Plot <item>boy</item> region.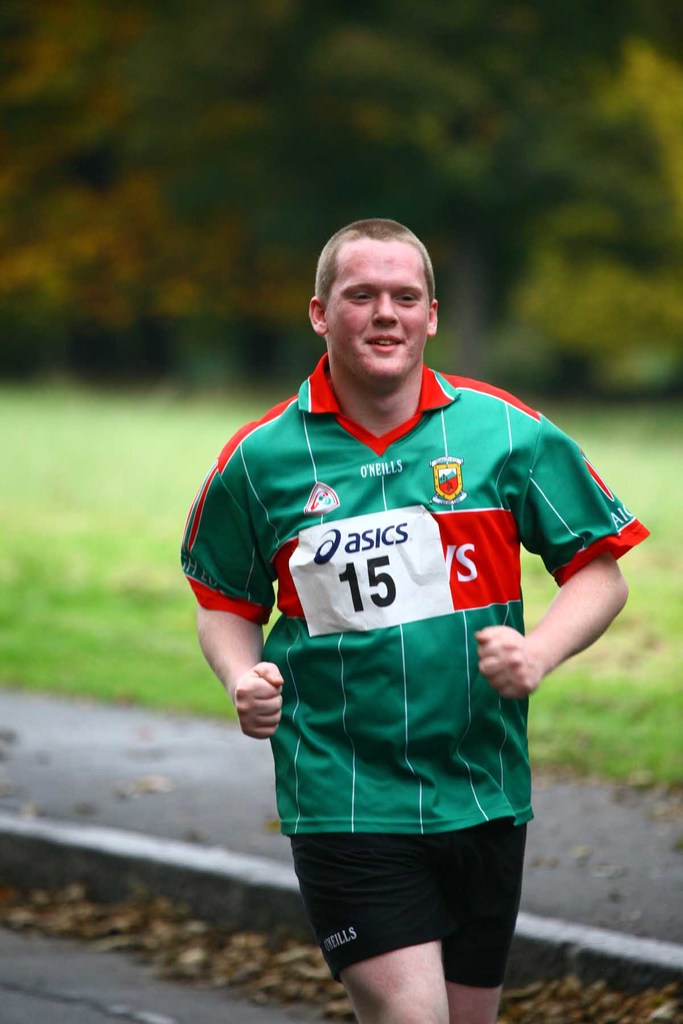
Plotted at locate(167, 202, 643, 993).
